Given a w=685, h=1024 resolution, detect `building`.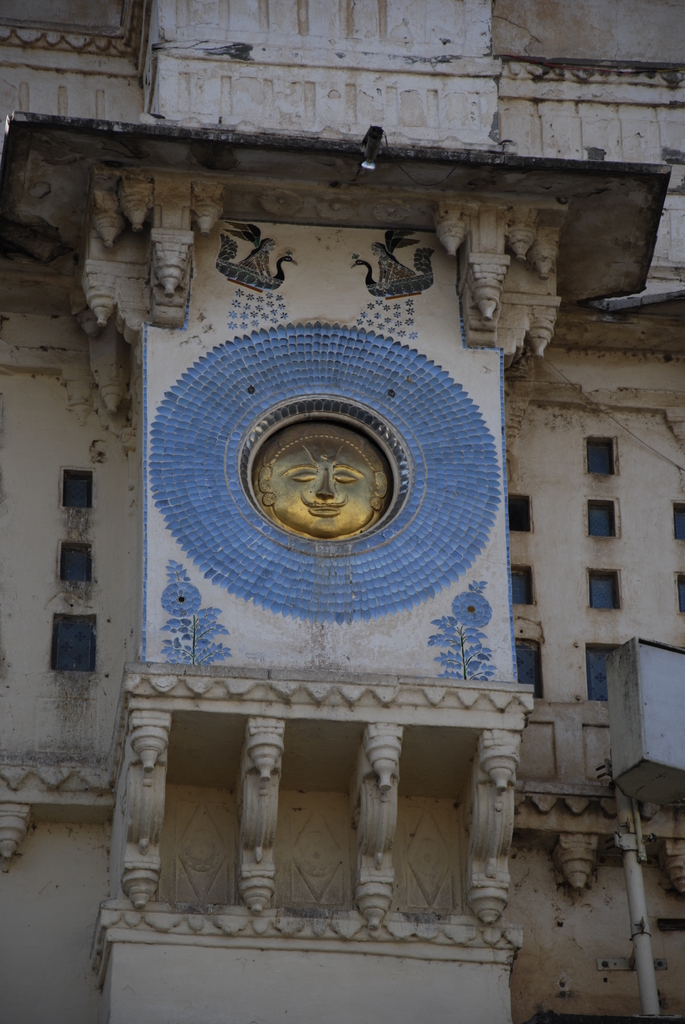
pyautogui.locateOnScreen(0, 0, 684, 1023).
